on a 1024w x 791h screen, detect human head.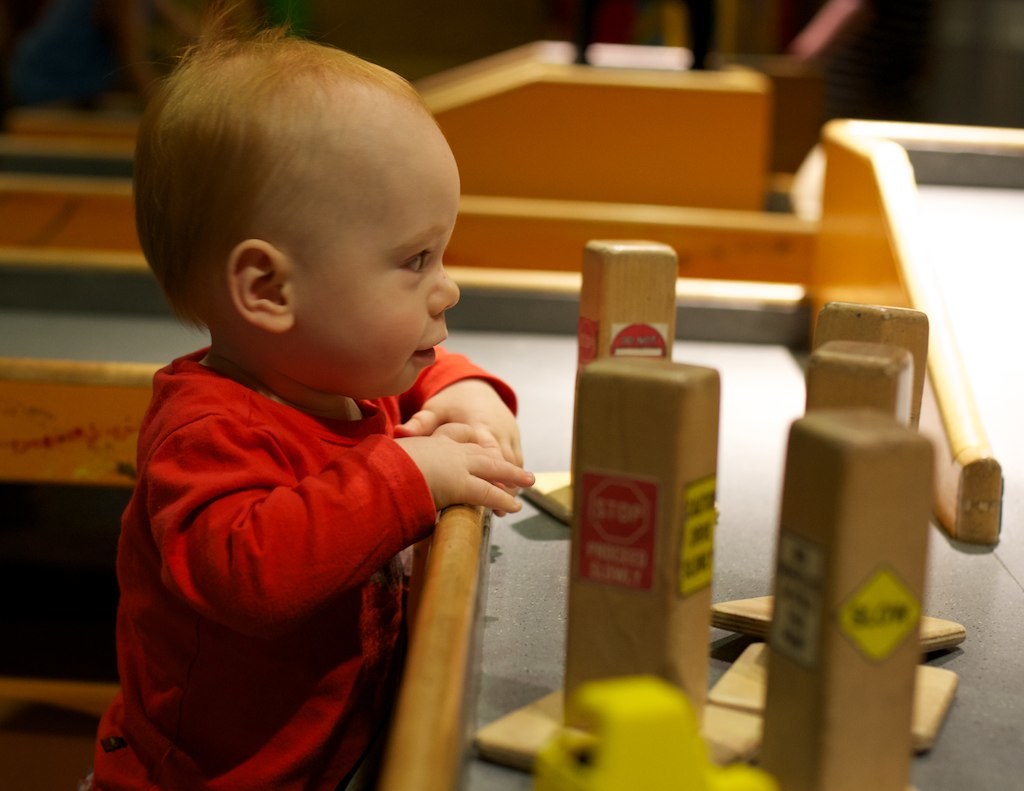
bbox=[130, 28, 476, 402].
